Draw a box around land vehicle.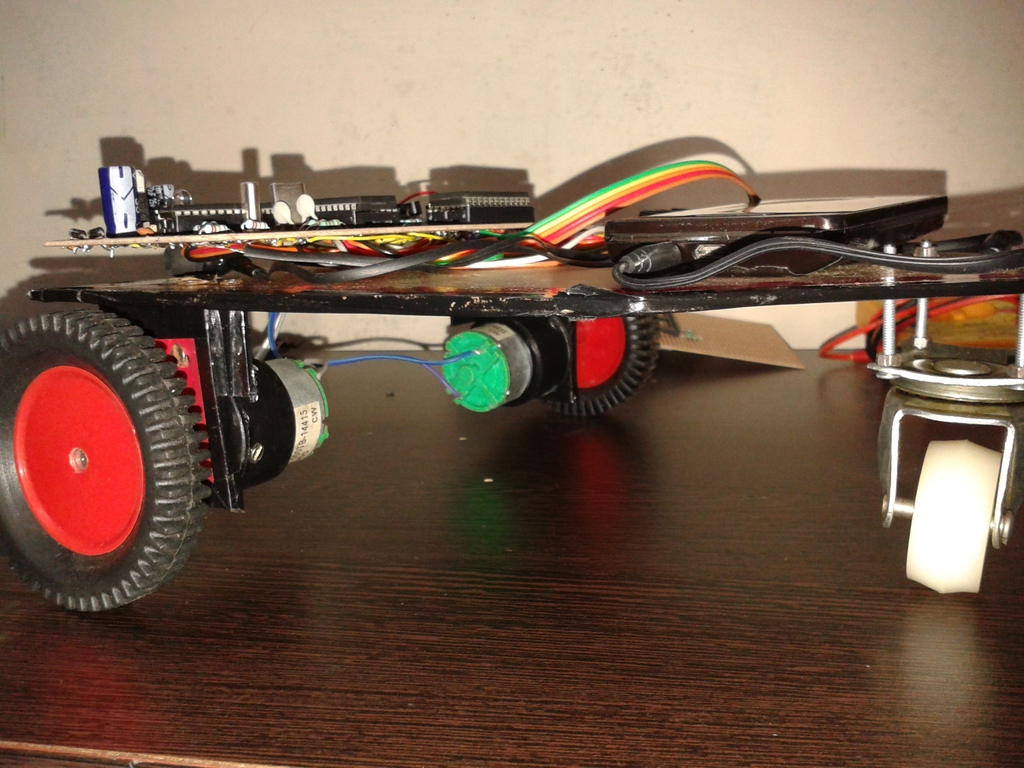
pyautogui.locateOnScreen(0, 140, 1014, 602).
